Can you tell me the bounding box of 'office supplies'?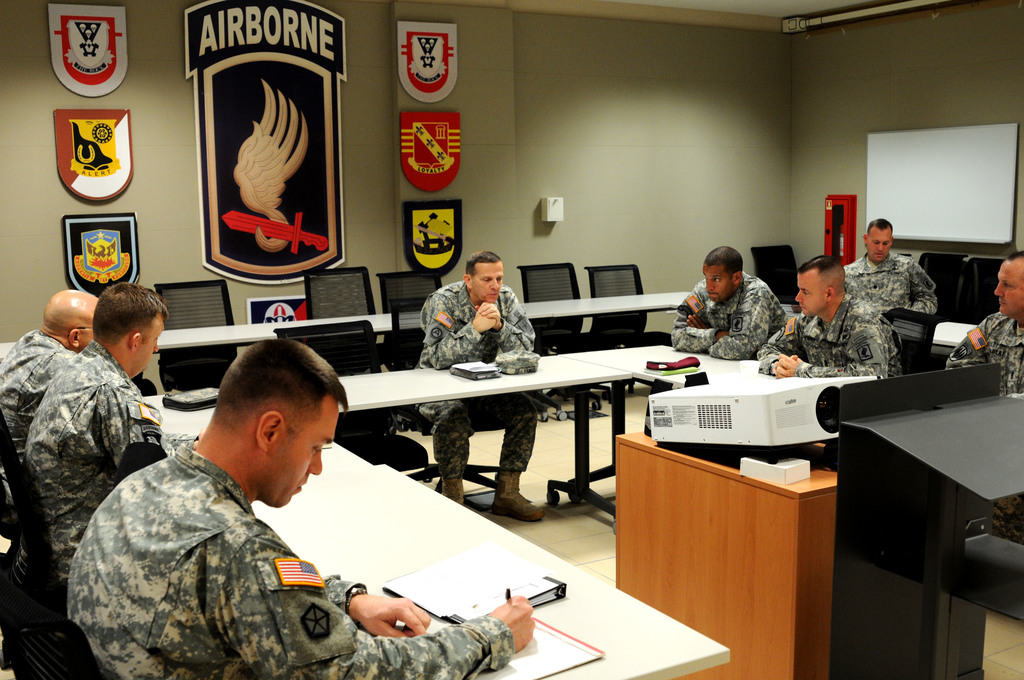
bbox=(450, 353, 499, 381).
